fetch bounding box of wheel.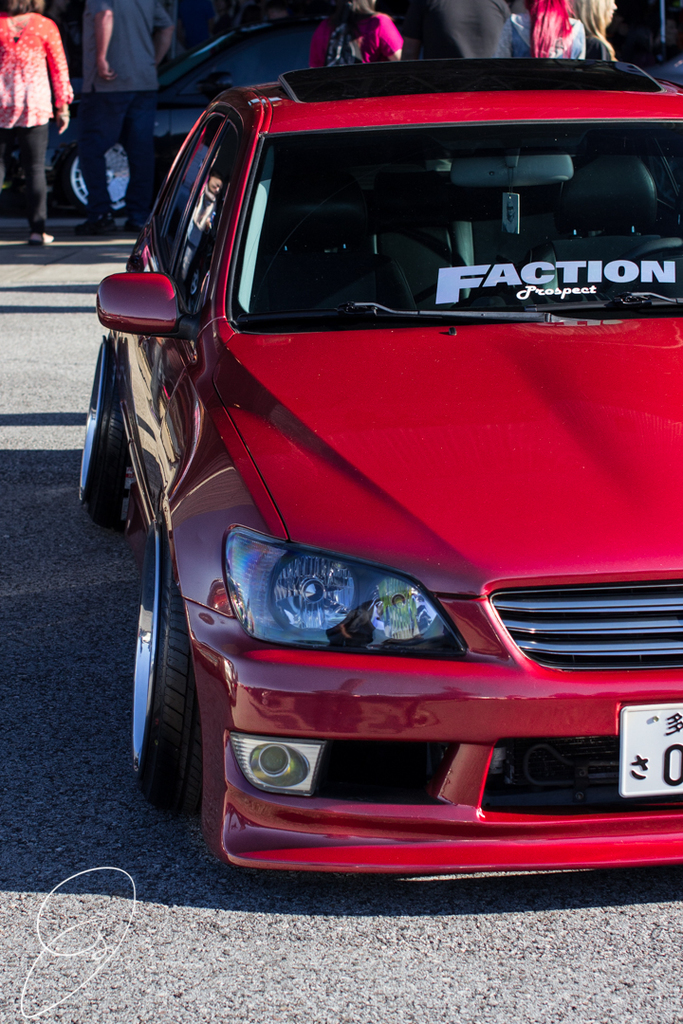
Bbox: 61, 123, 164, 219.
